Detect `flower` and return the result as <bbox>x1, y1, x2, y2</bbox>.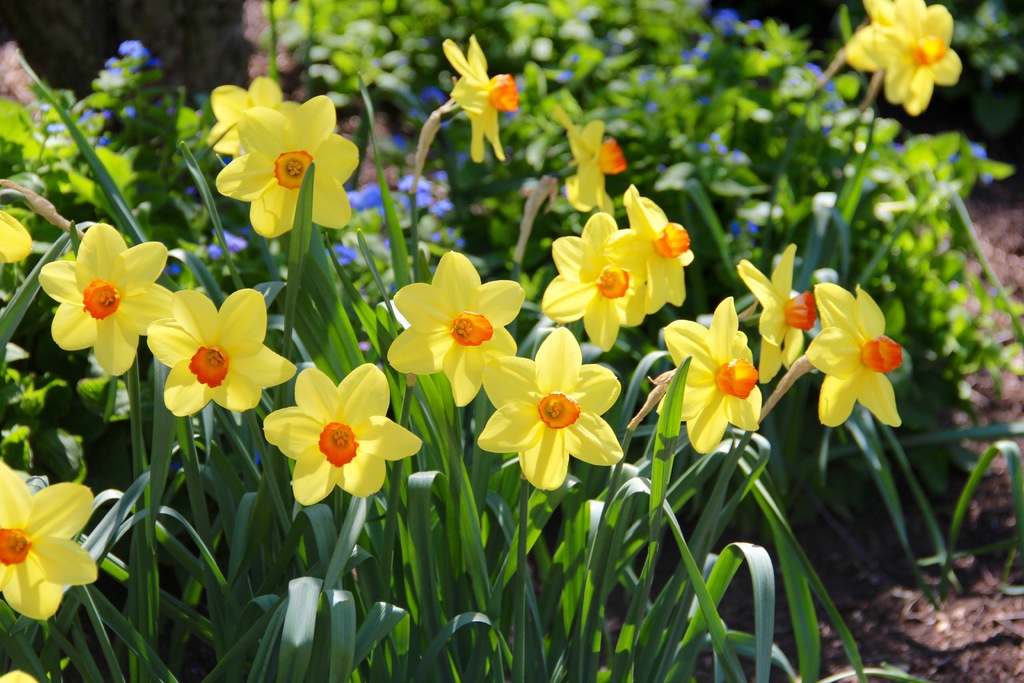
<bbox>138, 283, 295, 421</bbox>.
